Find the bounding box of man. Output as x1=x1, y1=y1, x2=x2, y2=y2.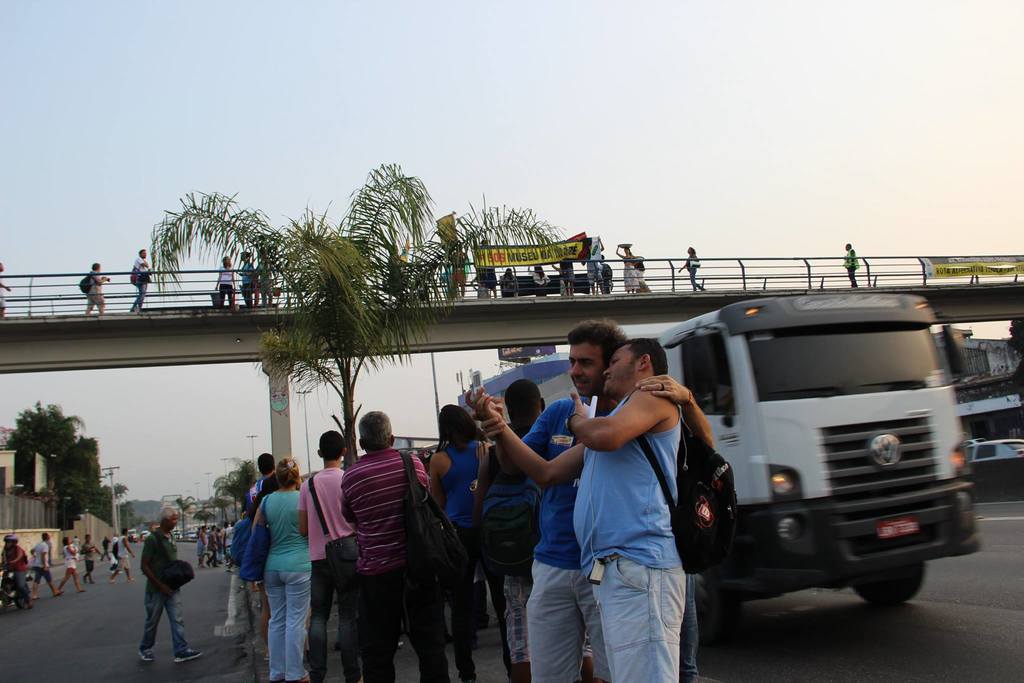
x1=445, y1=241, x2=471, y2=296.
